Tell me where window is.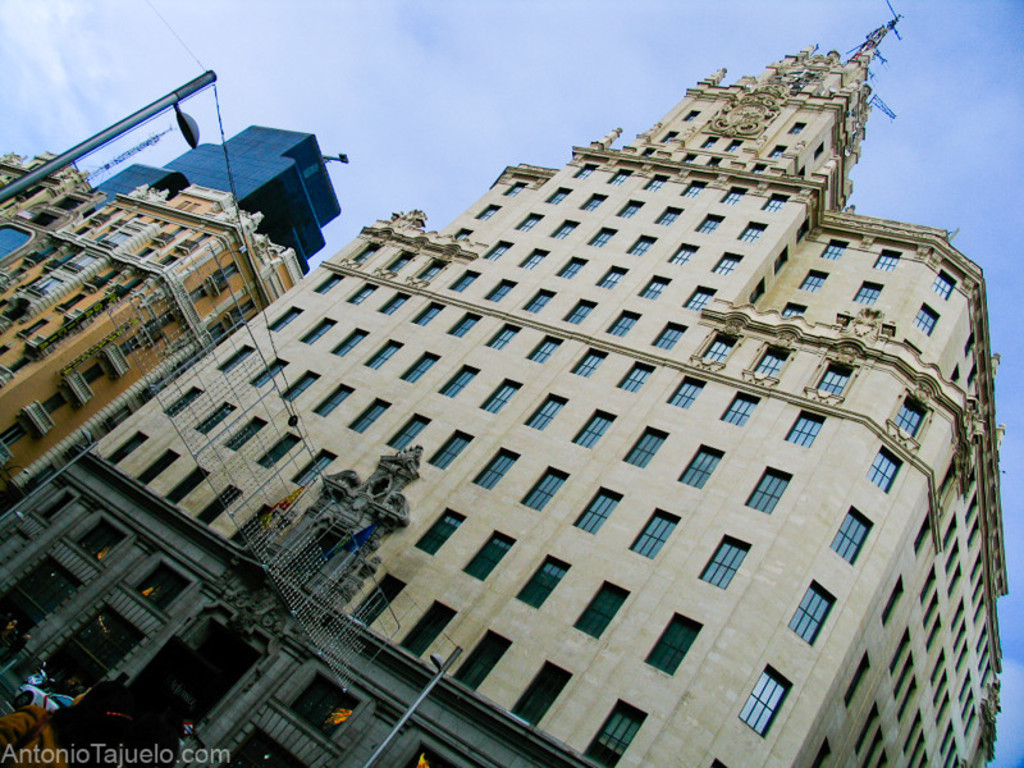
window is at bbox=(709, 756, 728, 767).
